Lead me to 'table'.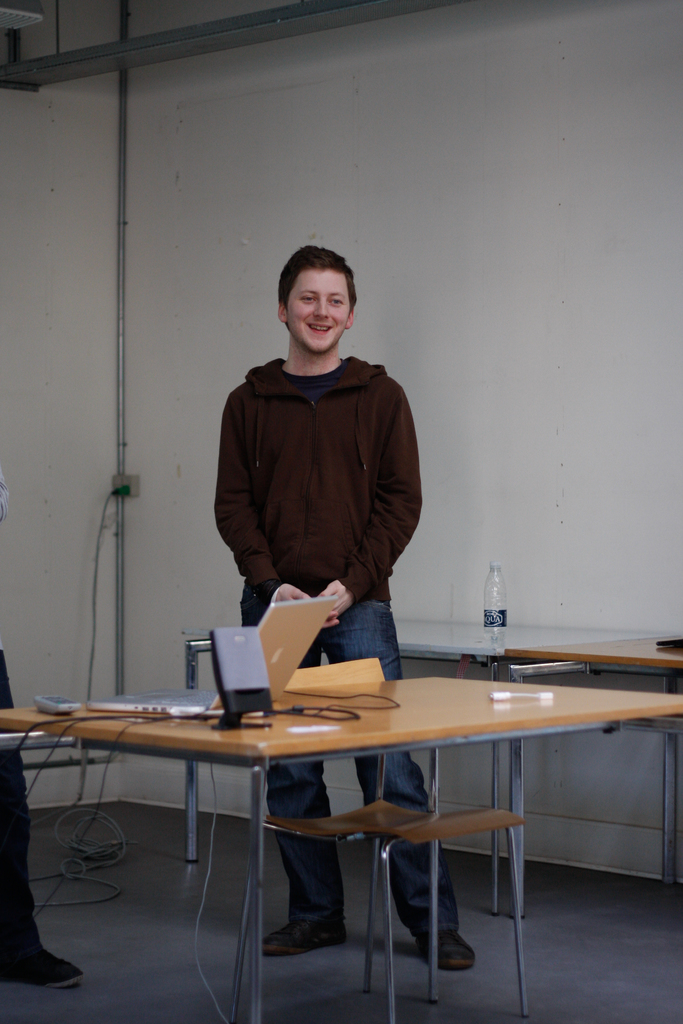
Lead to <box>320,627,597,911</box>.
